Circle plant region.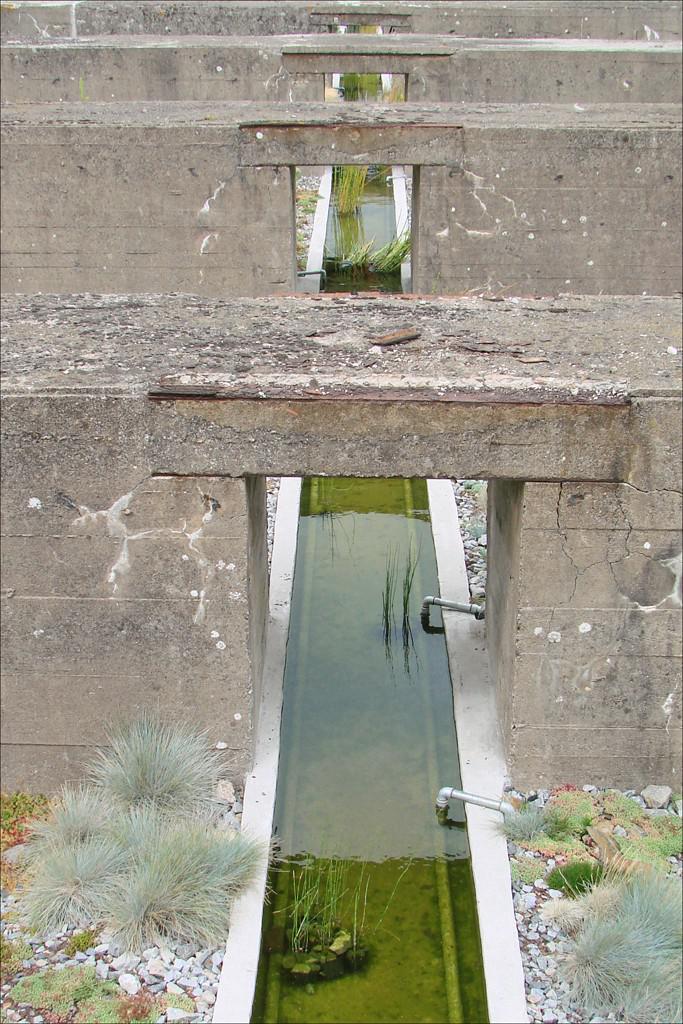
Region: x1=364, y1=229, x2=403, y2=261.
